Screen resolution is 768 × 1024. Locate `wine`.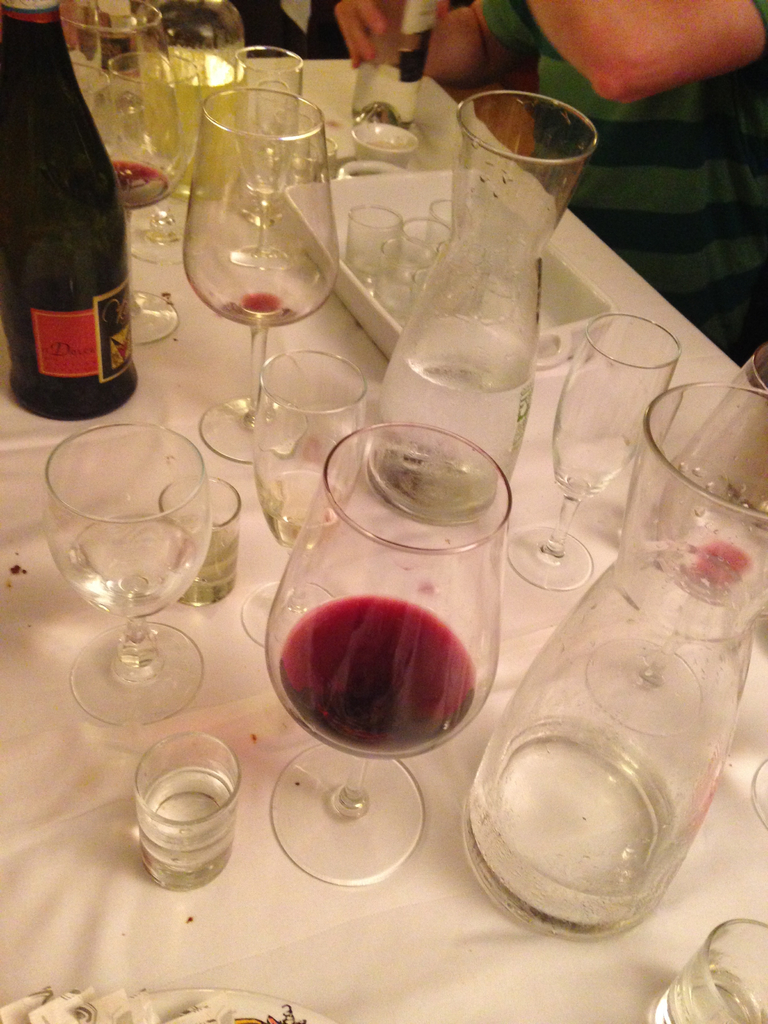
[left=268, top=603, right=479, bottom=764].
